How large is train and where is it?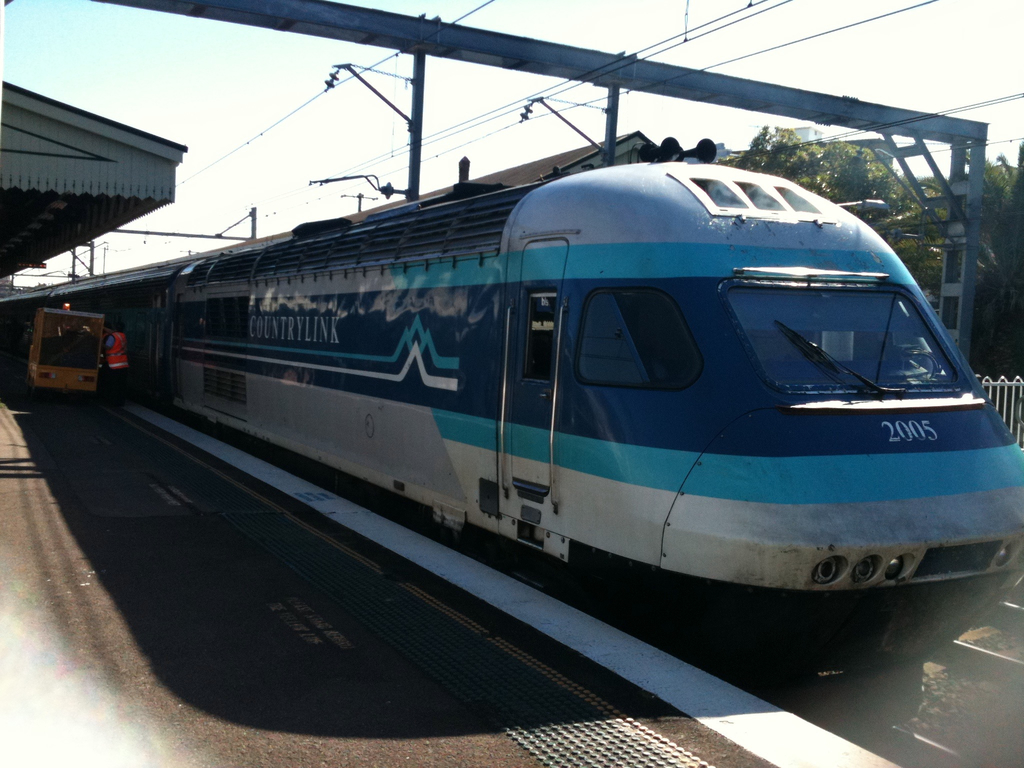
Bounding box: pyautogui.locateOnScreen(0, 142, 1023, 693).
